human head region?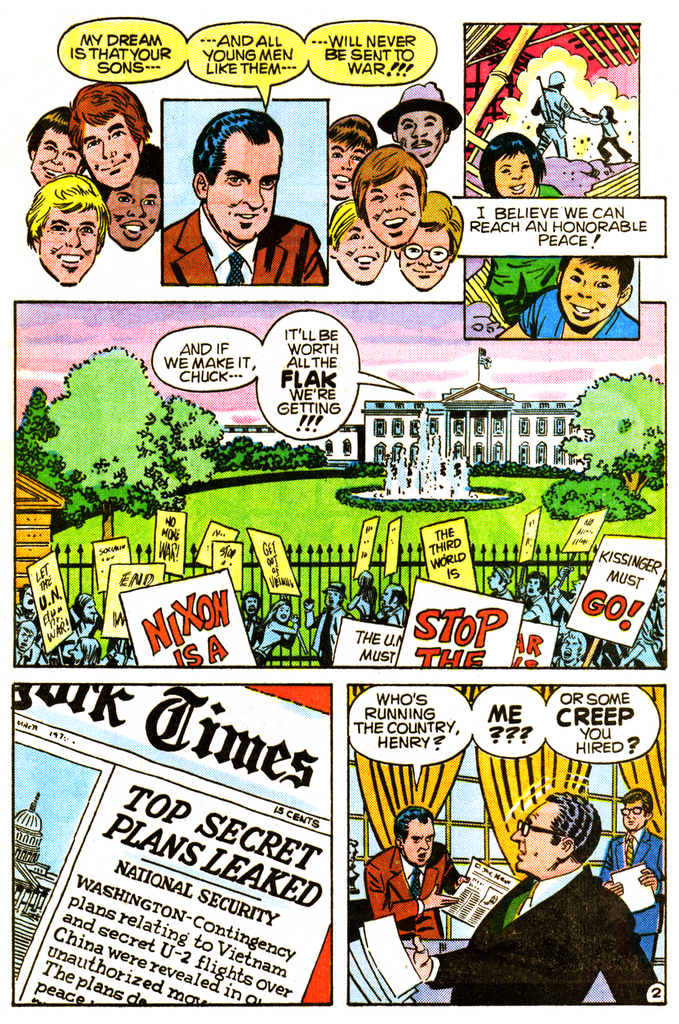
(397, 189, 461, 287)
